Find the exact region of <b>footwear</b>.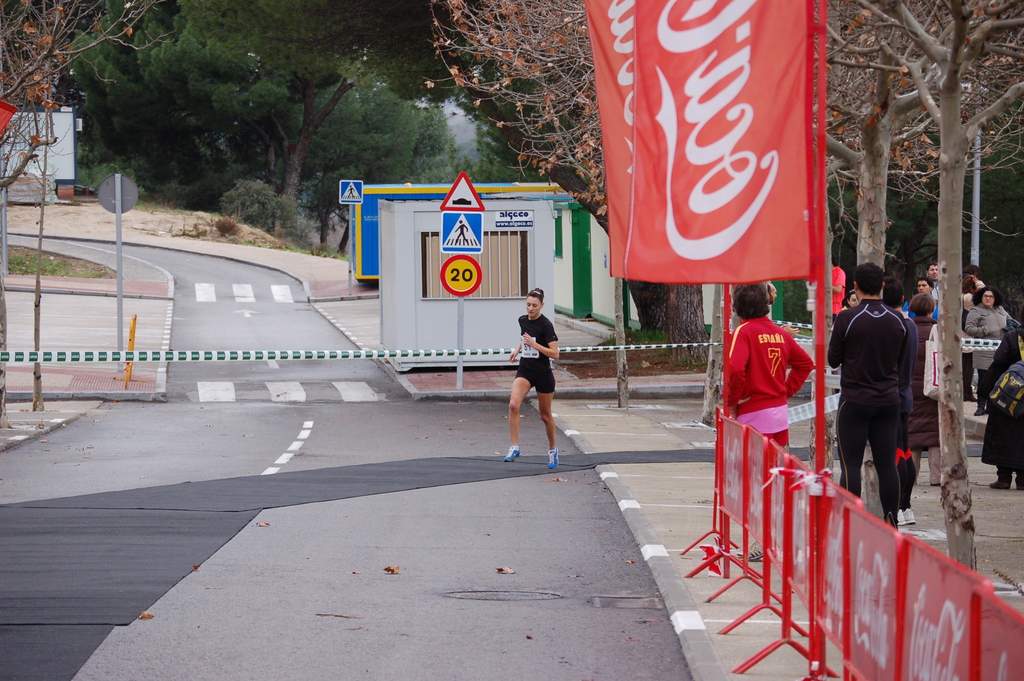
Exact region: bbox=[545, 449, 559, 470].
